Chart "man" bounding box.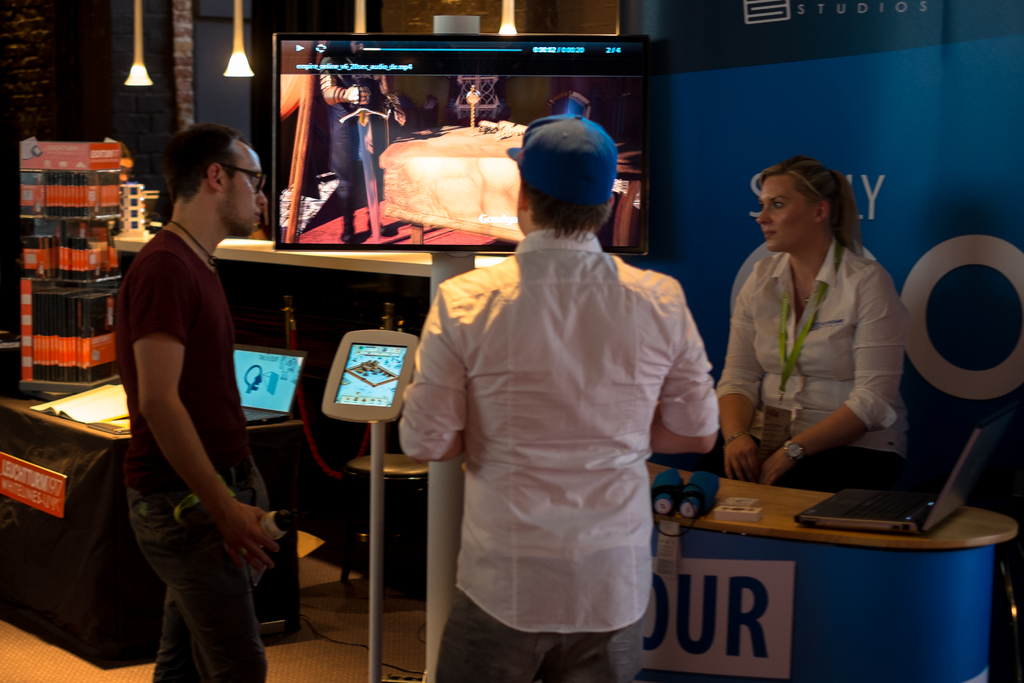
Charted: (x1=399, y1=115, x2=719, y2=682).
